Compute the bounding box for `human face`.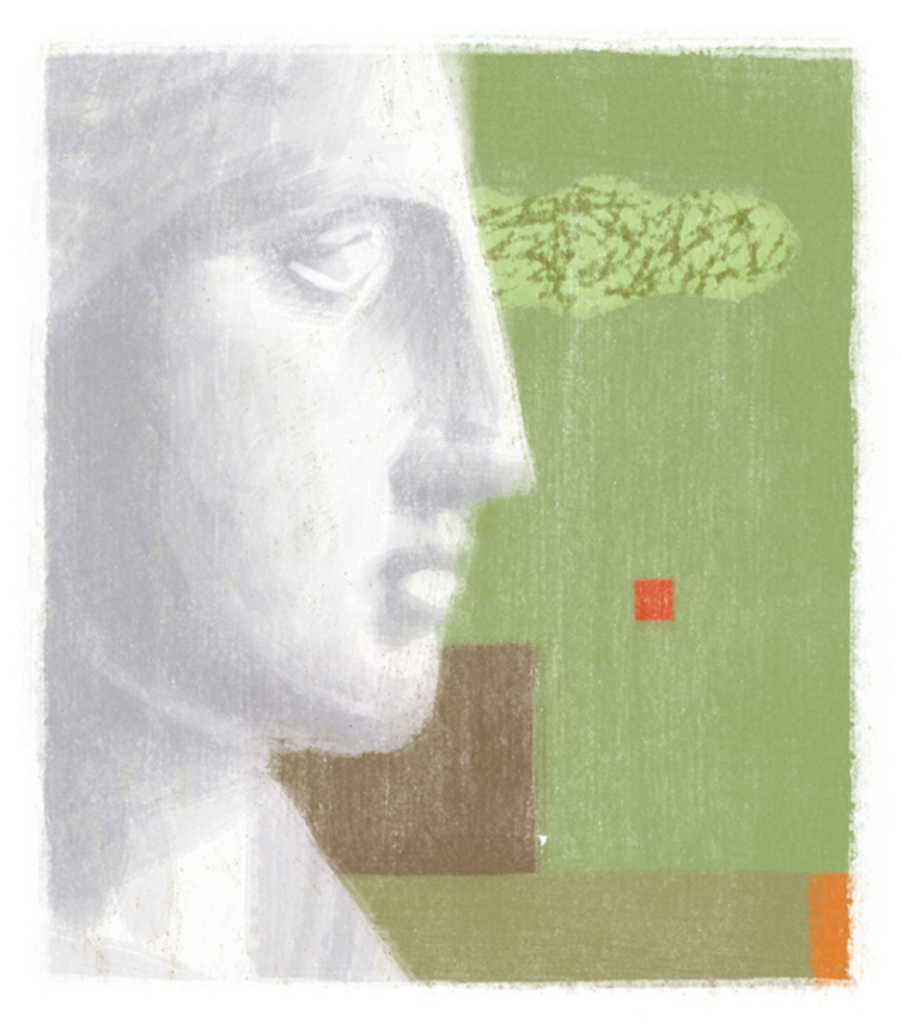
pyautogui.locateOnScreen(44, 121, 536, 756).
